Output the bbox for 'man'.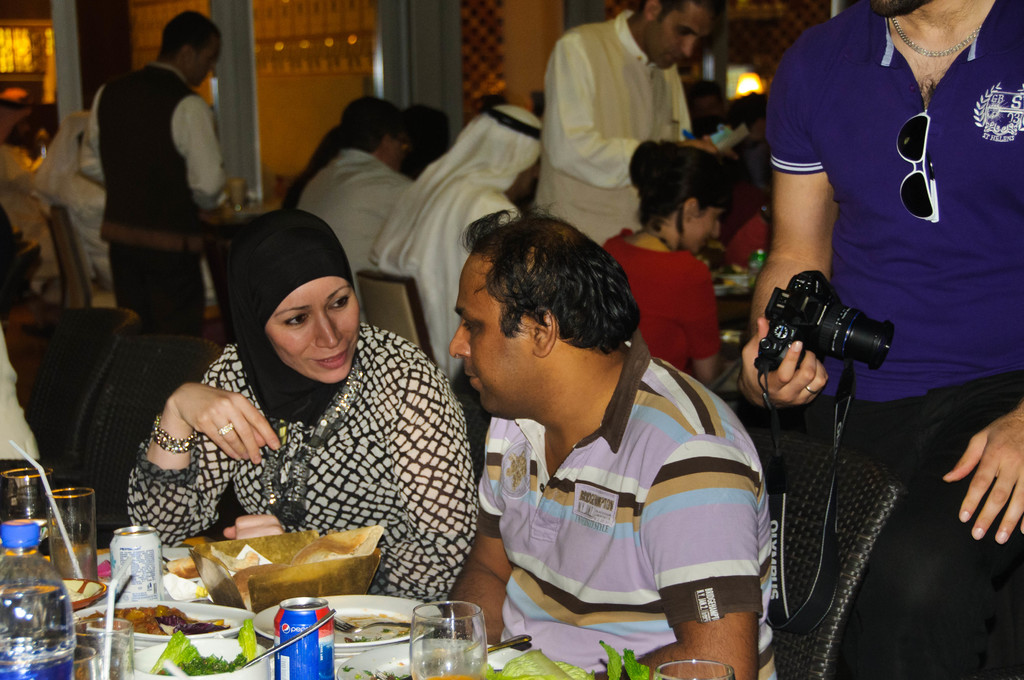
735/0/1023/679.
